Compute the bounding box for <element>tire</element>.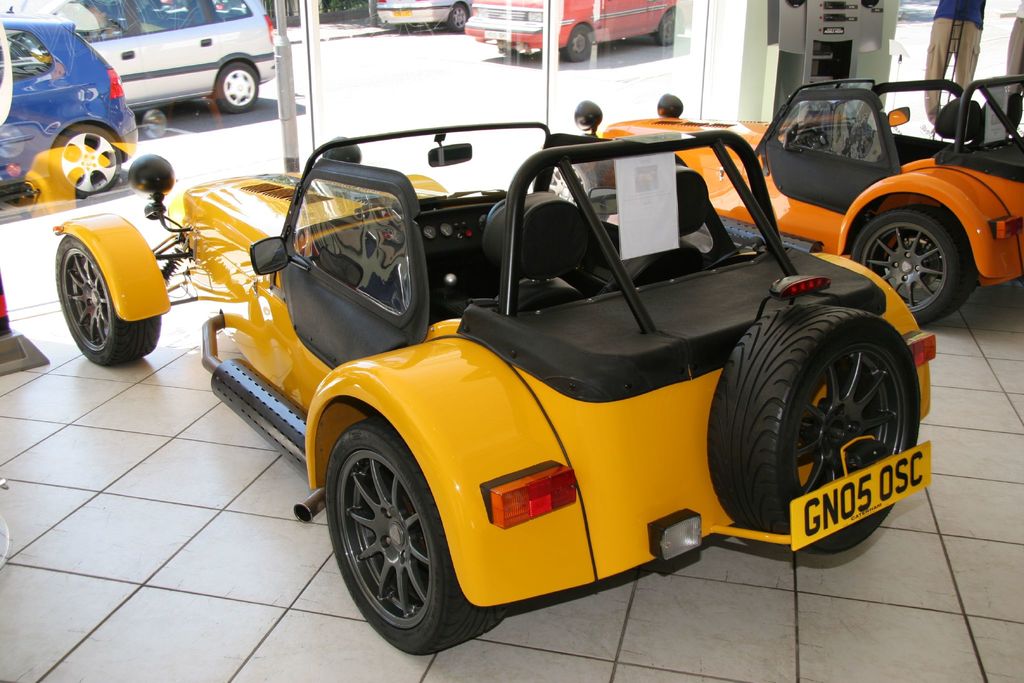
rect(562, 28, 597, 63).
